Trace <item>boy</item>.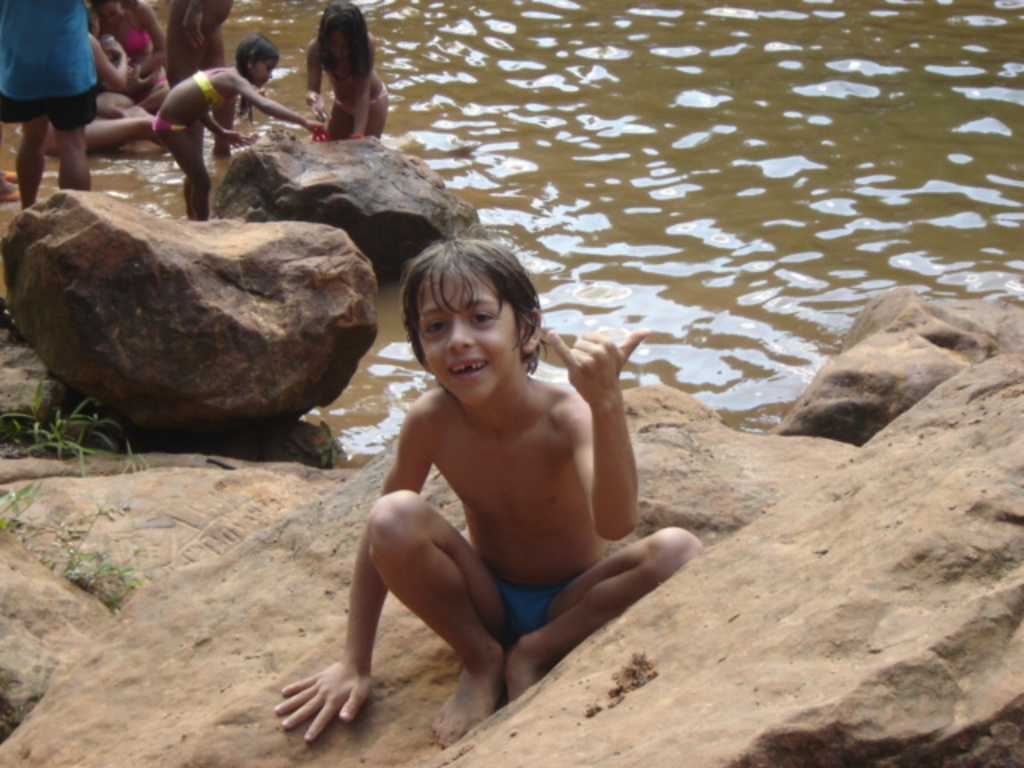
Traced to bbox(262, 190, 707, 741).
